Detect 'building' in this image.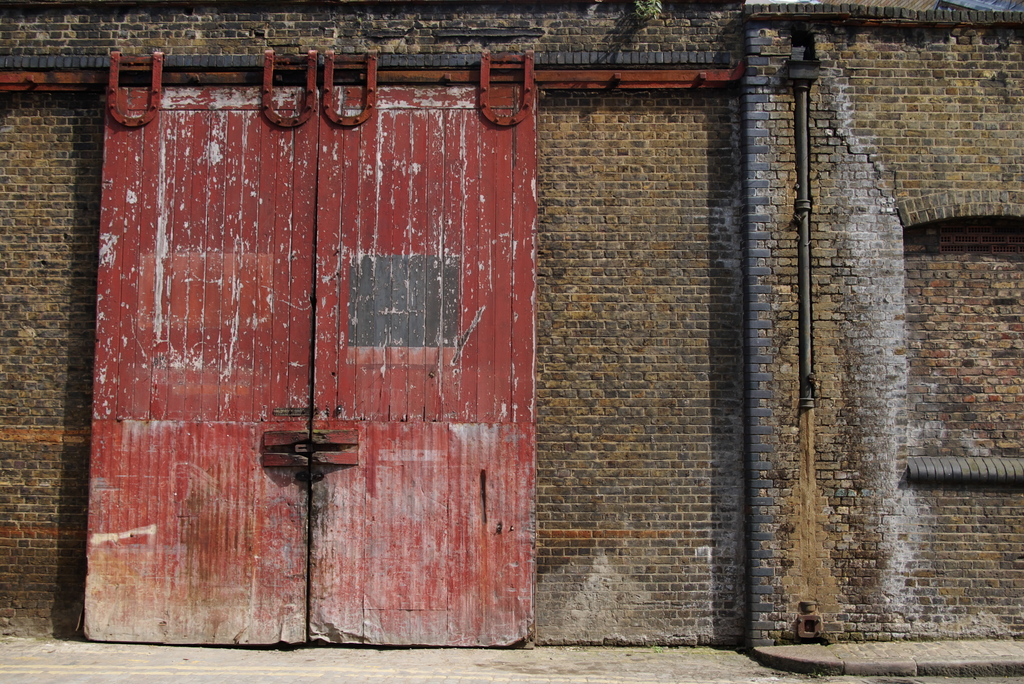
Detection: 0,2,1023,637.
